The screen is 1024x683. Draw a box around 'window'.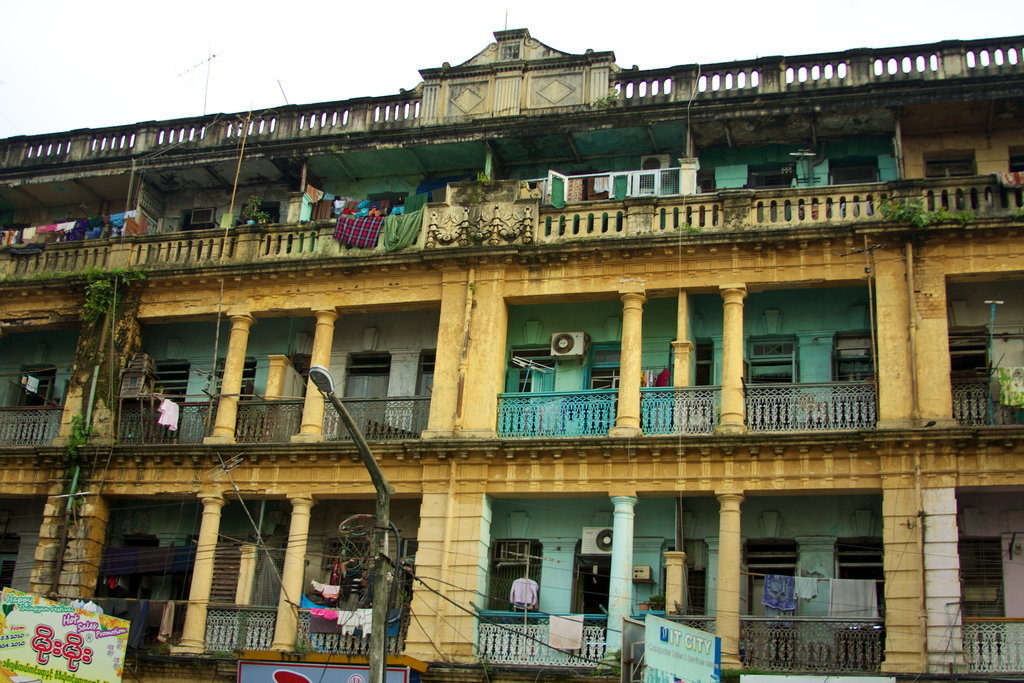
{"left": 746, "top": 338, "right": 803, "bottom": 404}.
